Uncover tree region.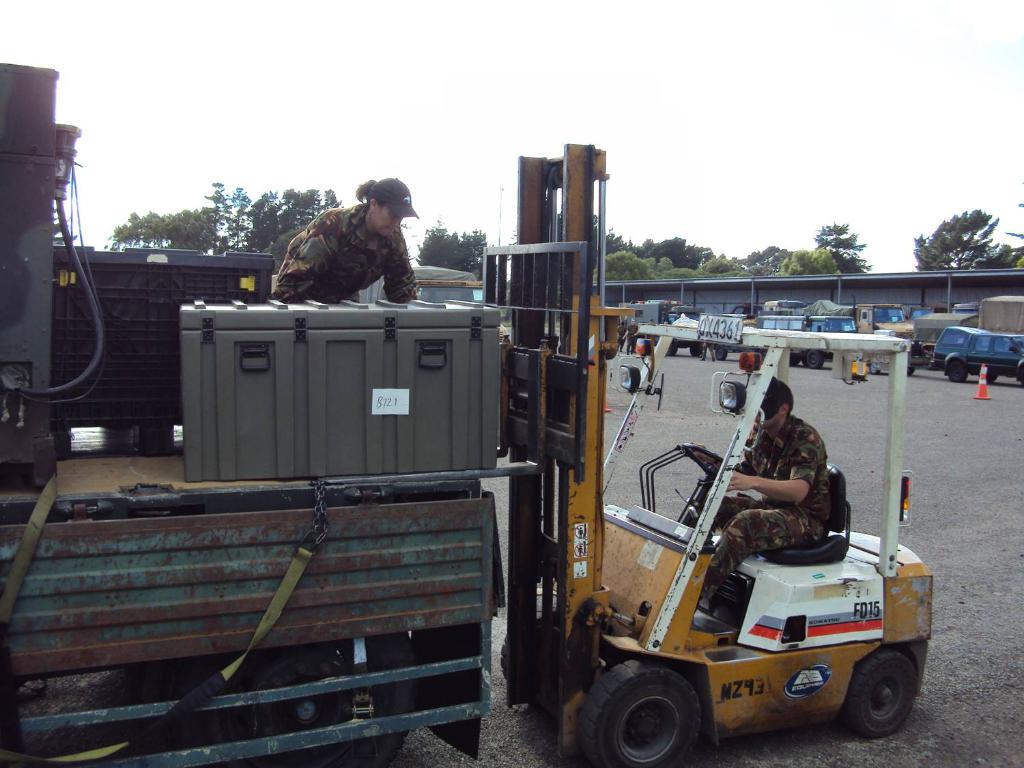
Uncovered: <box>810,222,873,271</box>.
